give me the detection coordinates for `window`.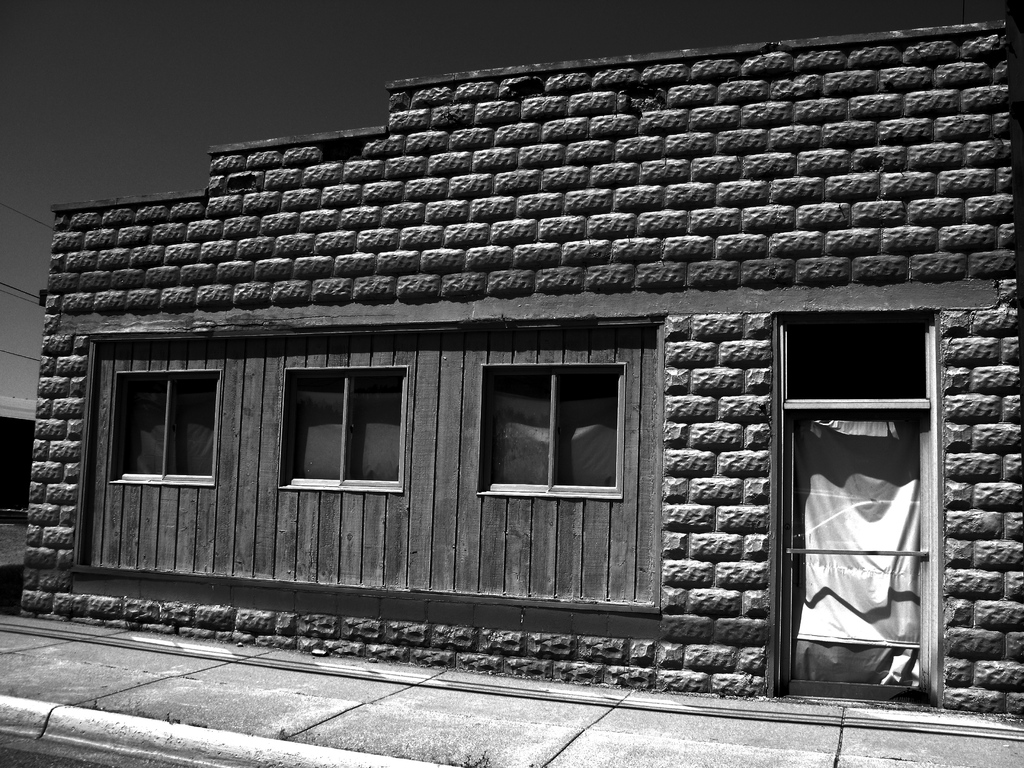
x1=110 y1=364 x2=221 y2=487.
